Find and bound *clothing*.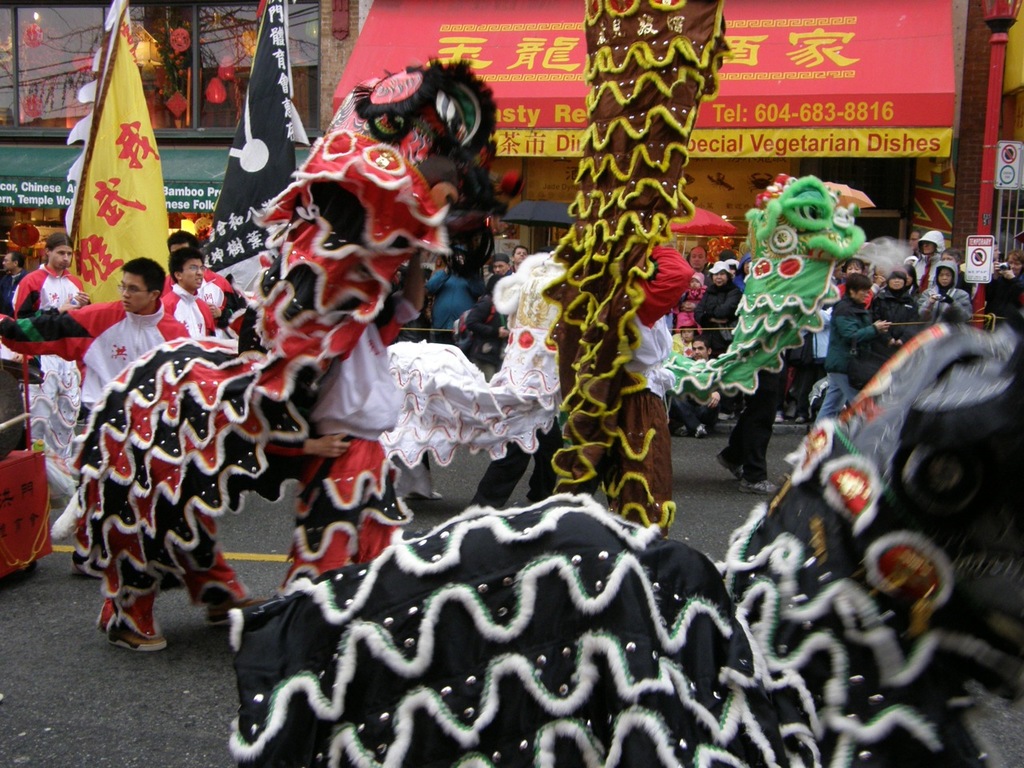
Bound: box=[695, 258, 746, 350].
